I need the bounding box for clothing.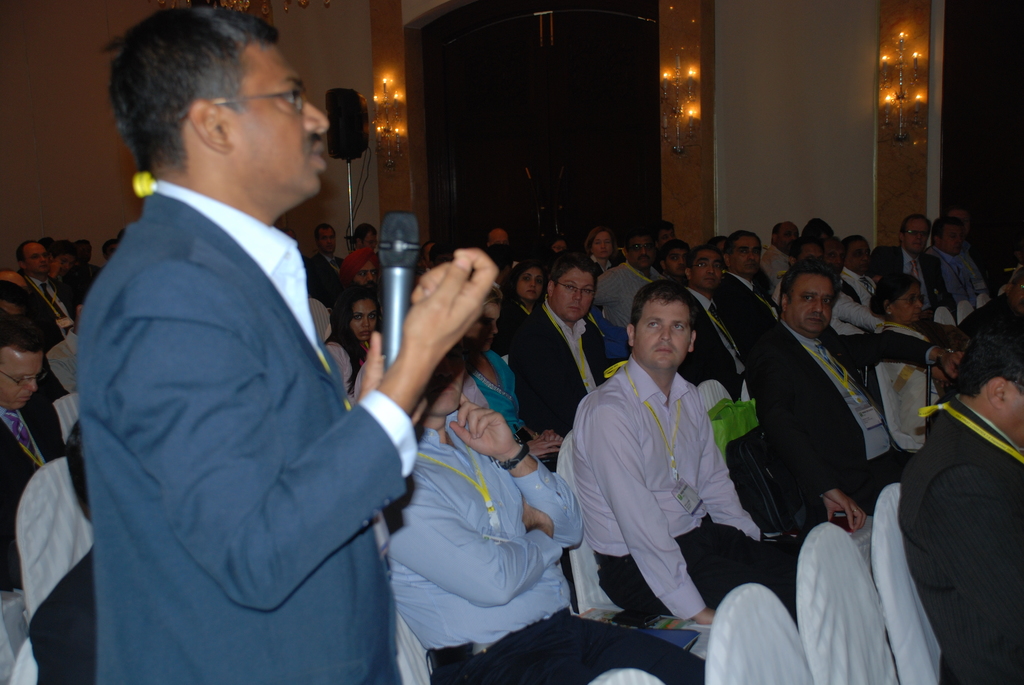
Here it is: [48, 340, 81, 392].
